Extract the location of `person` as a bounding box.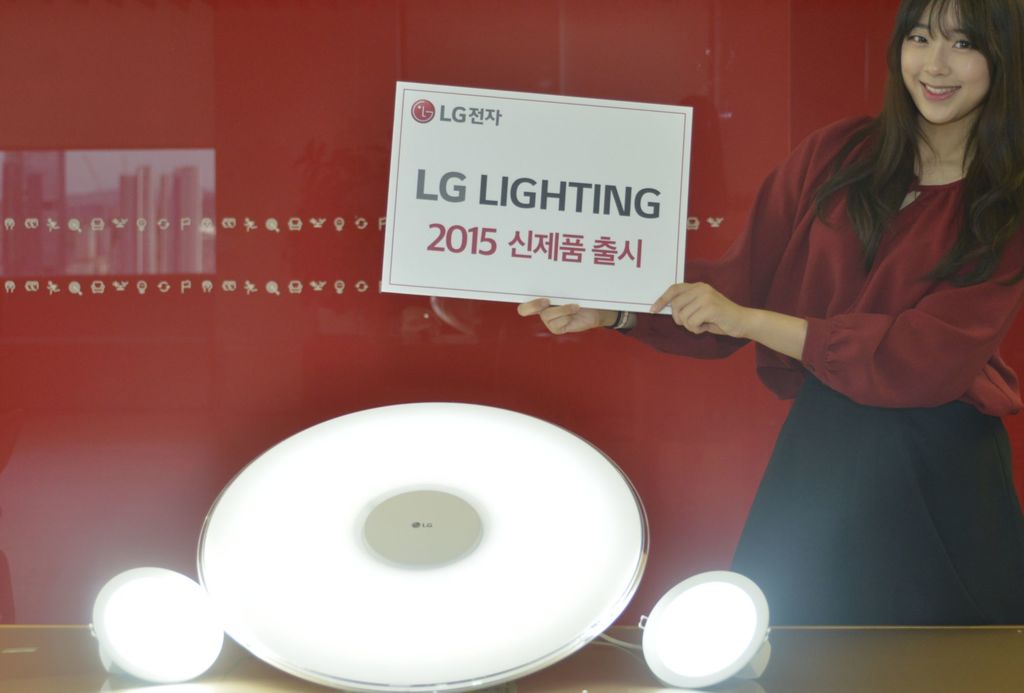
detection(638, 0, 1005, 646).
